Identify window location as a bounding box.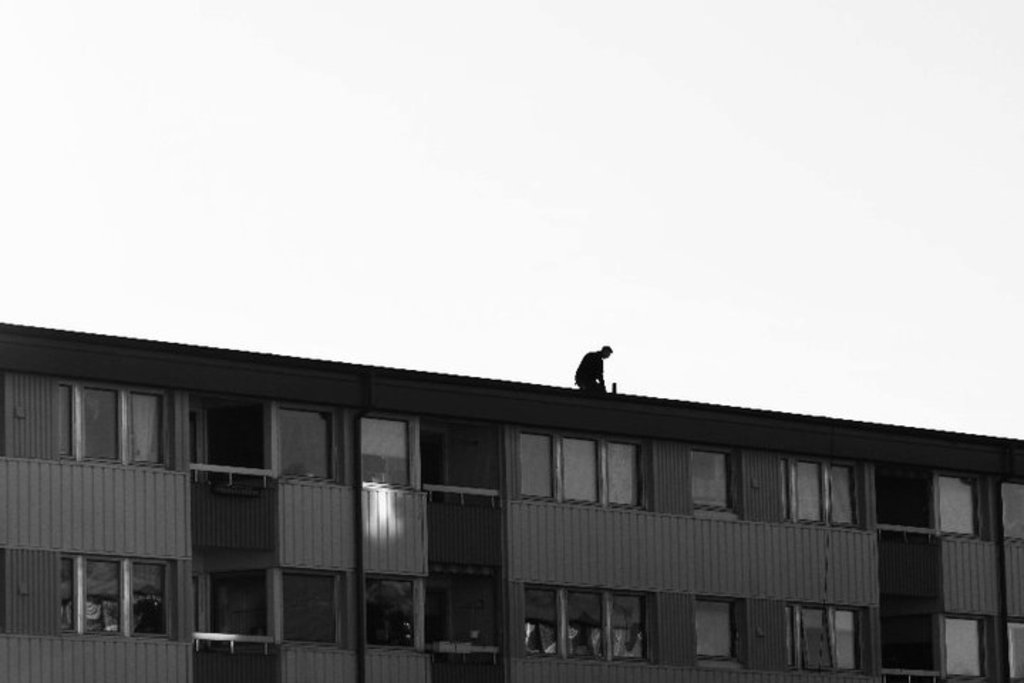
box(364, 421, 418, 489).
